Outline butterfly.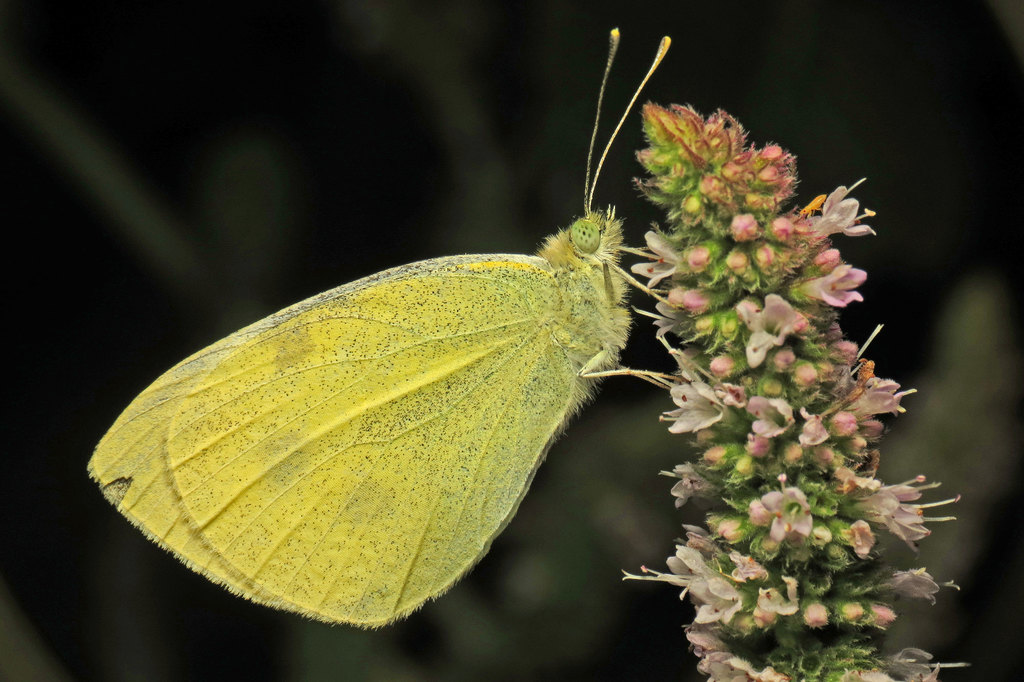
Outline: locate(86, 24, 736, 632).
